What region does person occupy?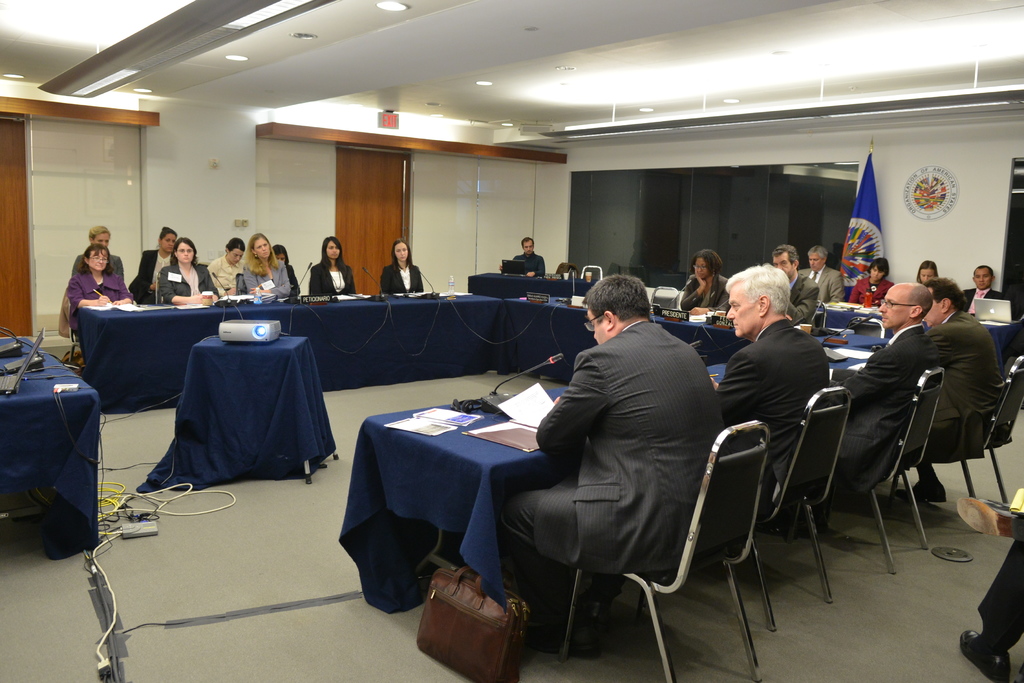
[left=307, top=234, right=357, bottom=294].
